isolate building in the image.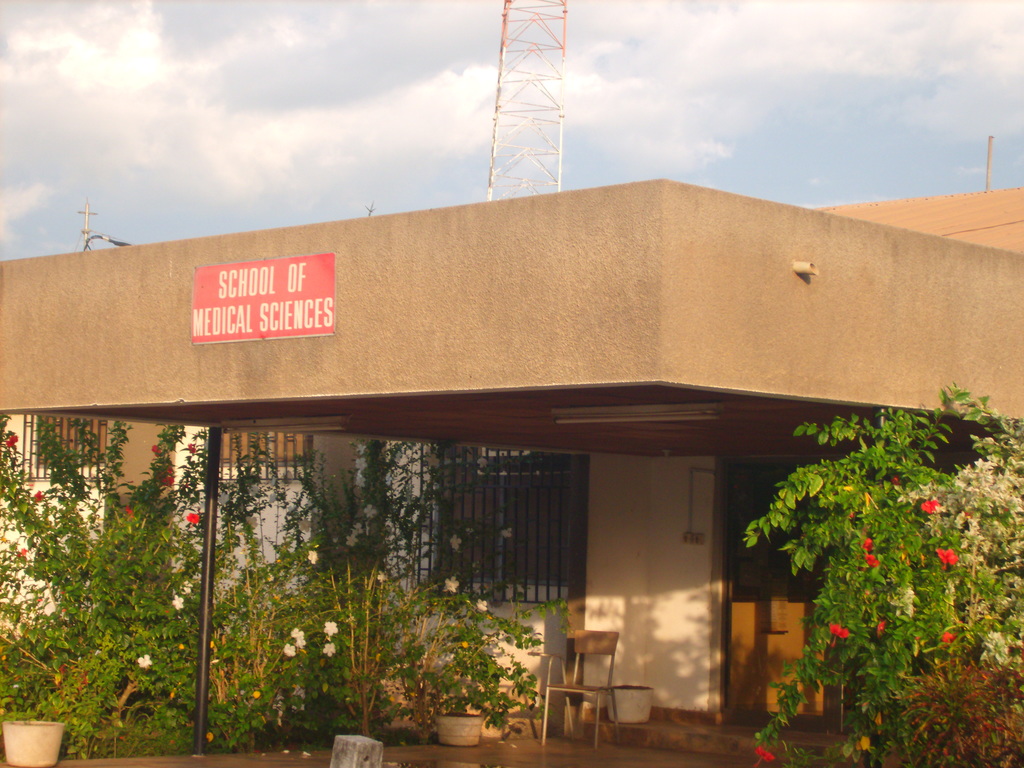
Isolated region: [0, 179, 1023, 758].
